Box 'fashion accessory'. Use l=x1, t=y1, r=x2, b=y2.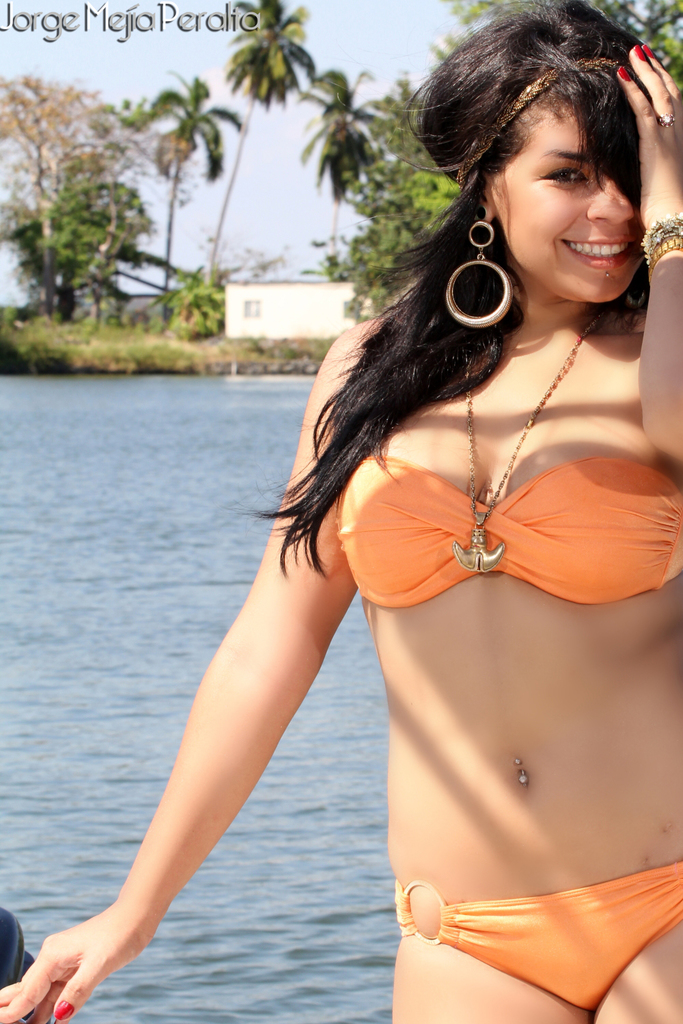
l=656, t=112, r=675, b=126.
